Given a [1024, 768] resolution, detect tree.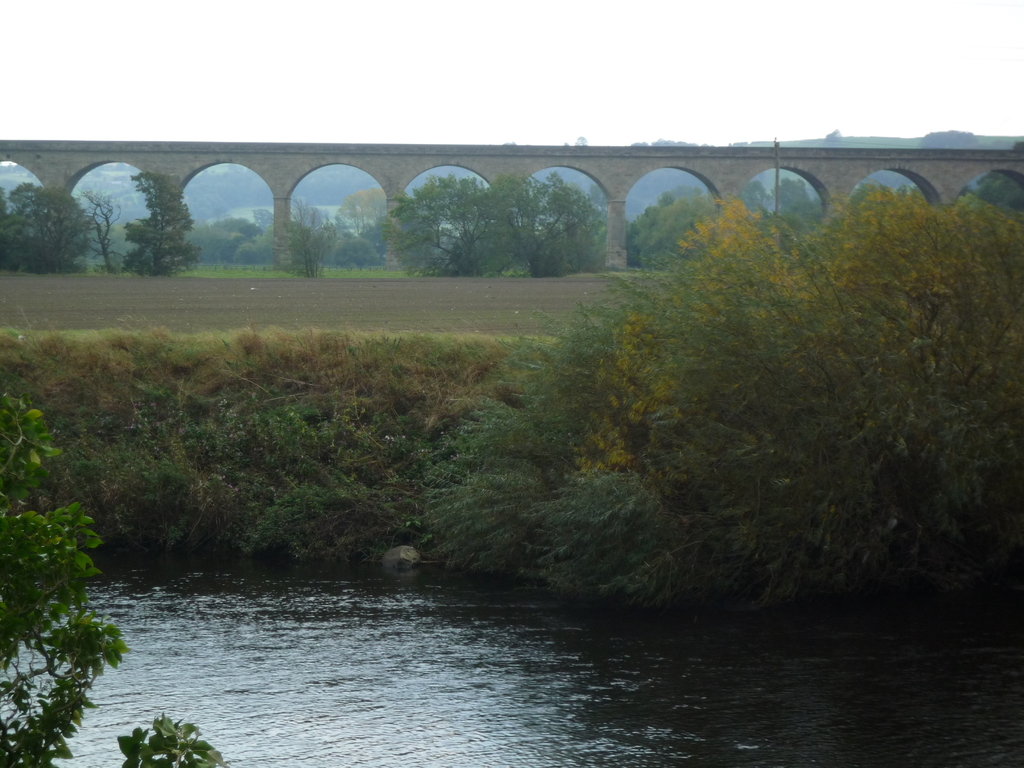
<bbox>278, 196, 348, 276</bbox>.
